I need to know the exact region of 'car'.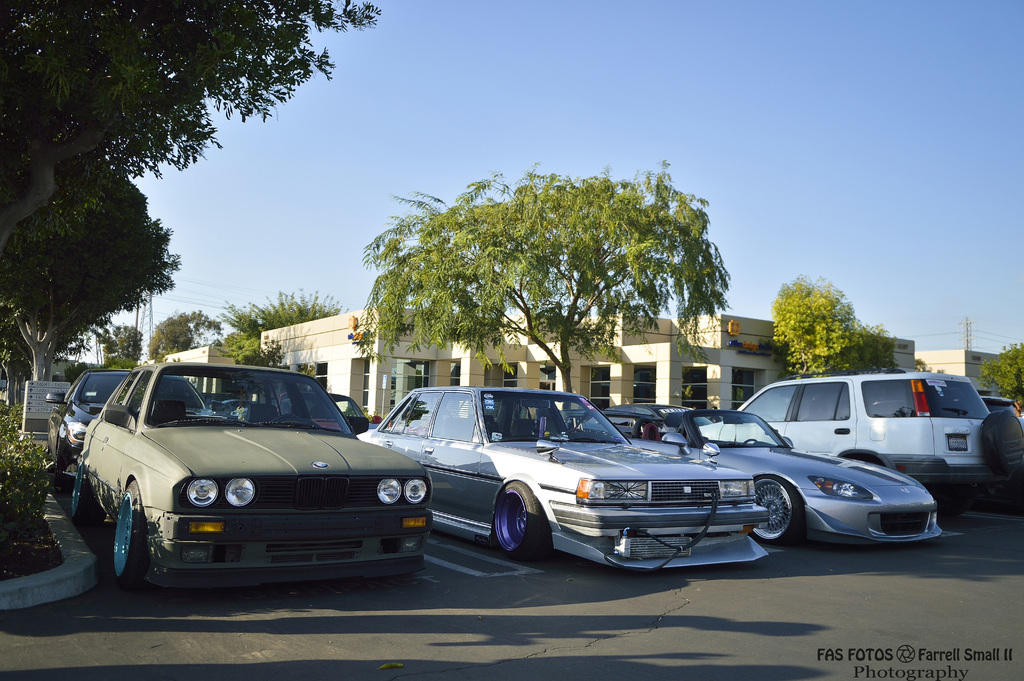
Region: detection(356, 377, 769, 578).
